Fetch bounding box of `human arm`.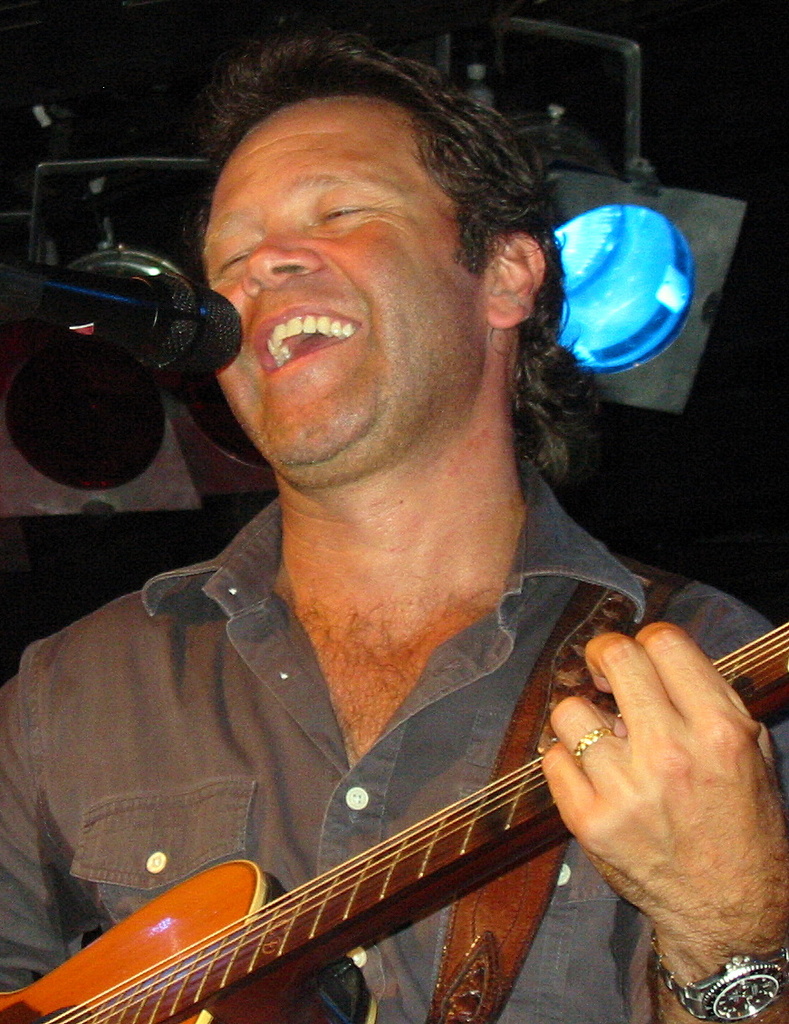
Bbox: 0:579:457:929.
